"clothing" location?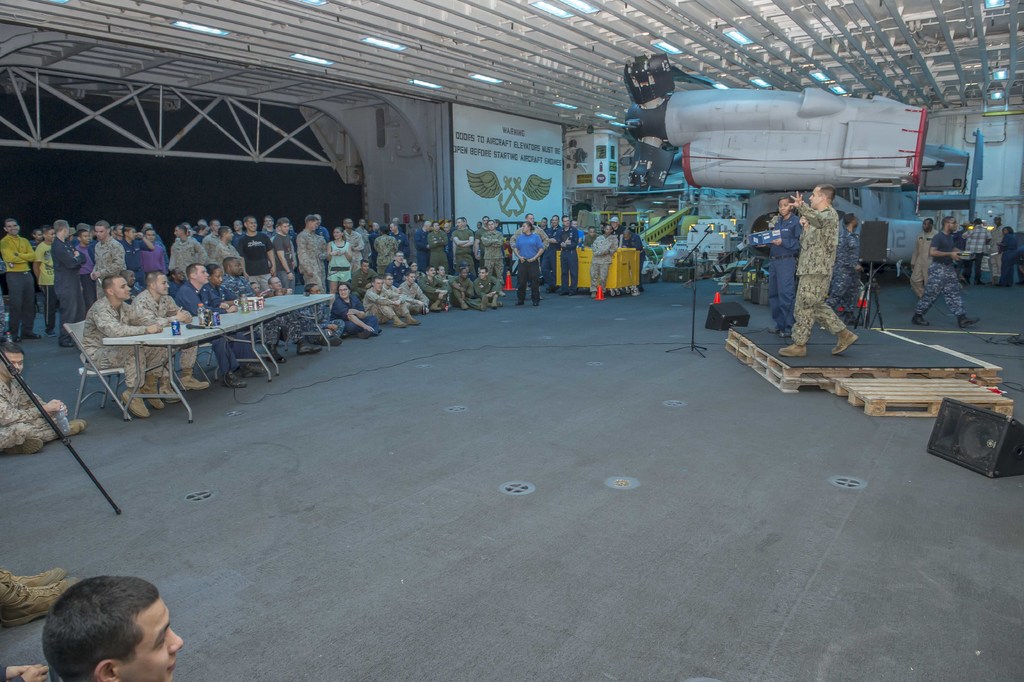
bbox(626, 231, 644, 287)
